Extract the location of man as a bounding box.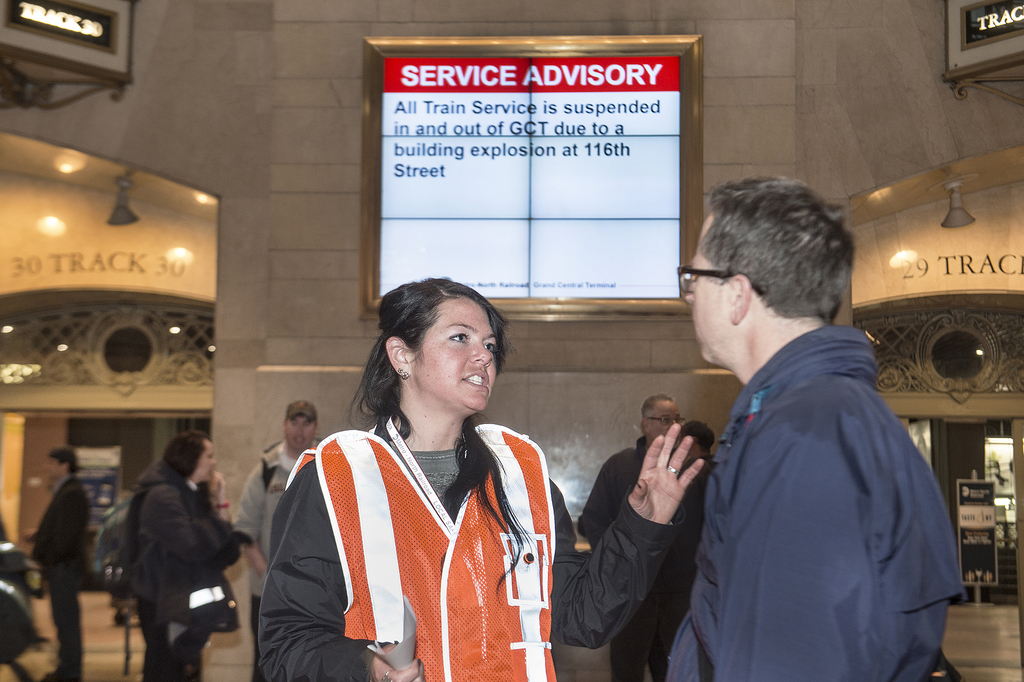
l=33, t=444, r=98, b=681.
